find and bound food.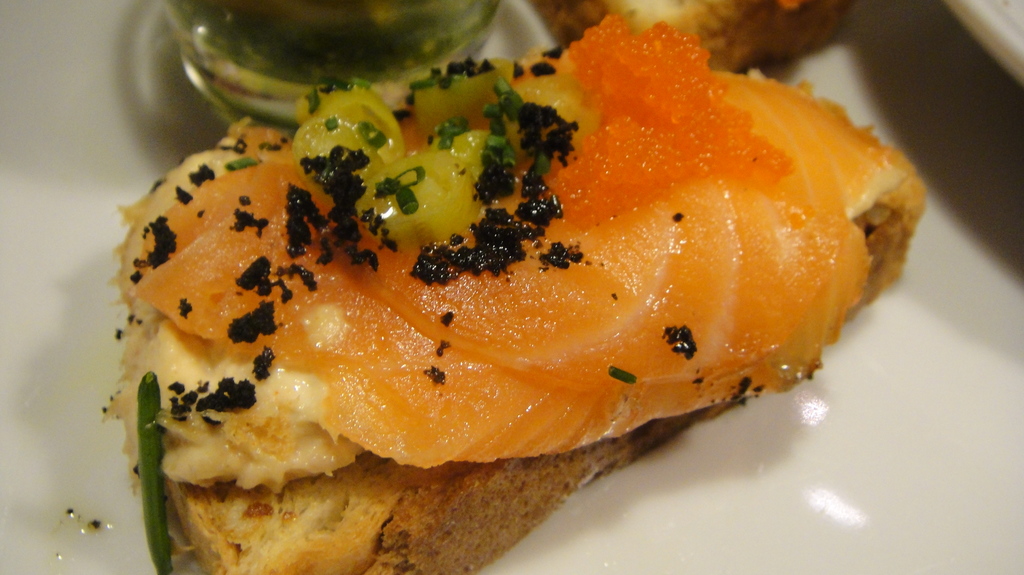
Bound: left=113, top=0, right=966, bottom=574.
